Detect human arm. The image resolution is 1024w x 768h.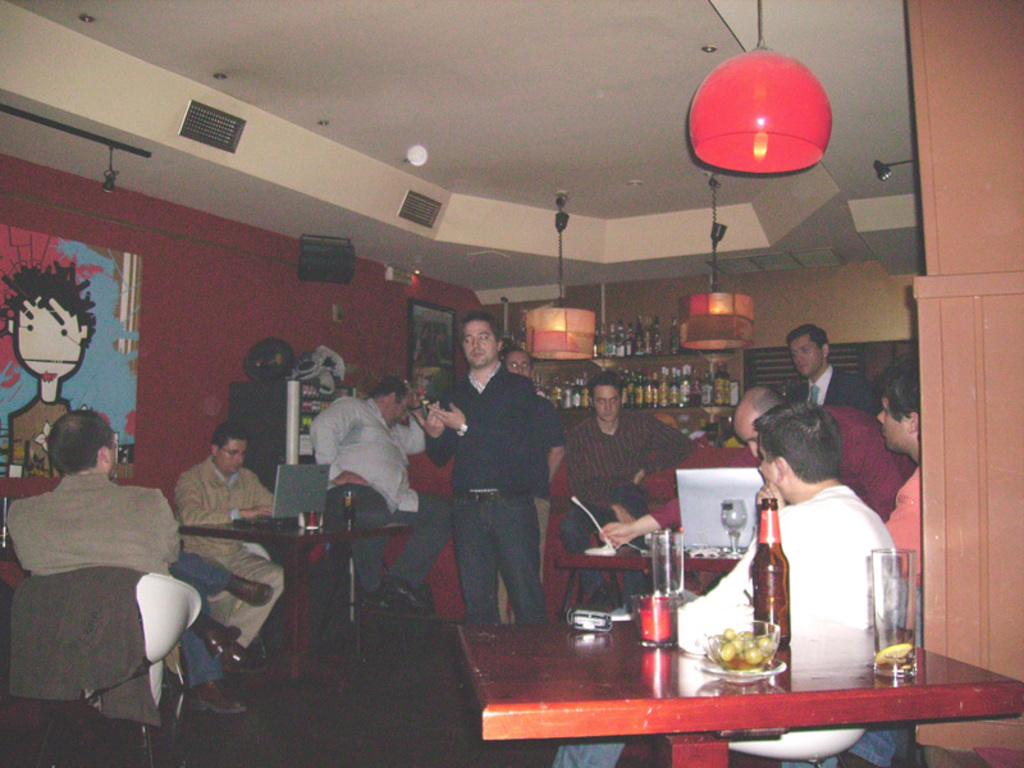
173:468:274:527.
